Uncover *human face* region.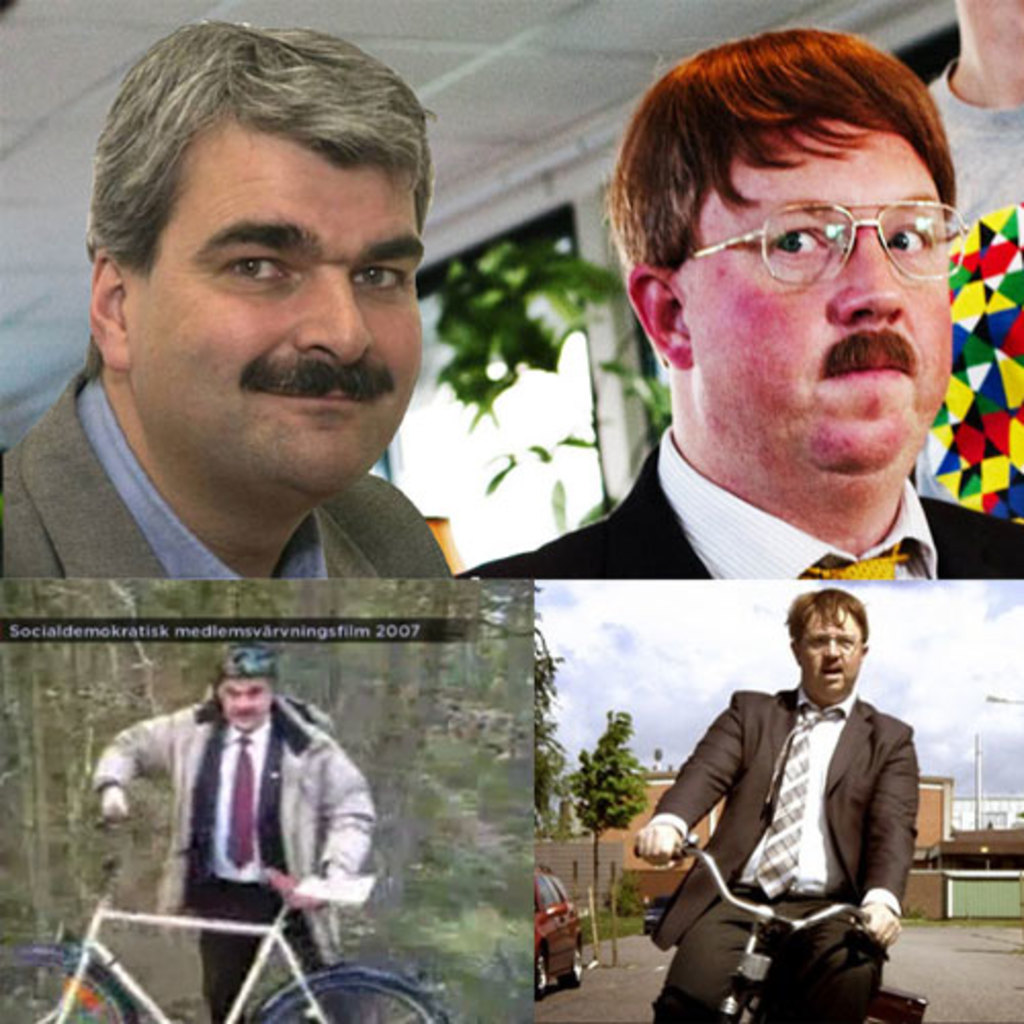
Uncovered: {"x1": 219, "y1": 688, "x2": 272, "y2": 725}.
